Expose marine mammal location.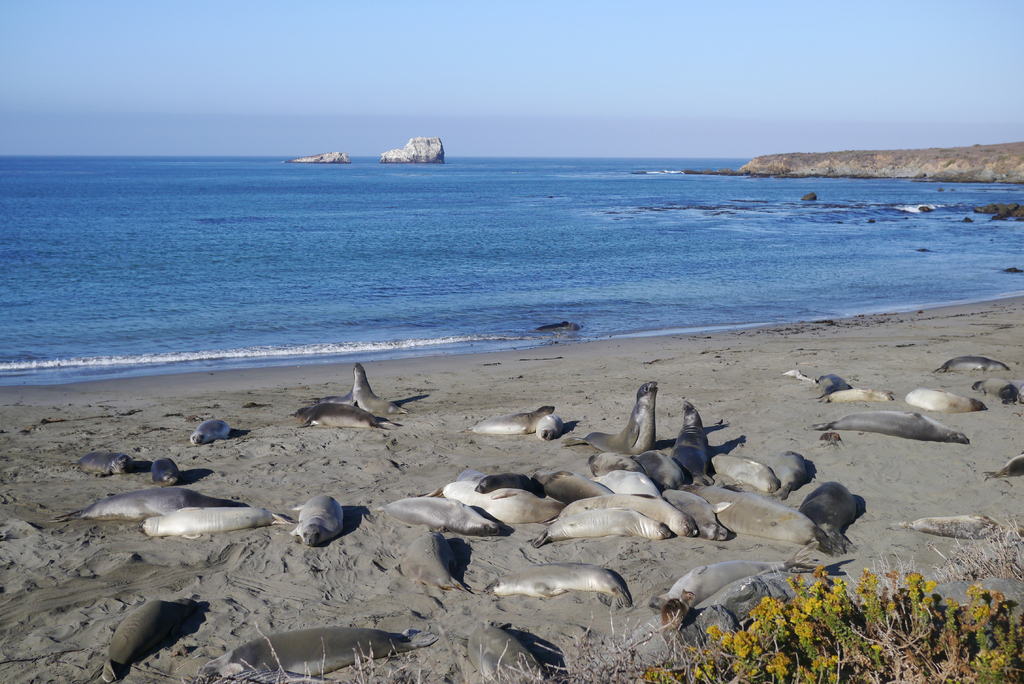
Exposed at 292:493:349:548.
